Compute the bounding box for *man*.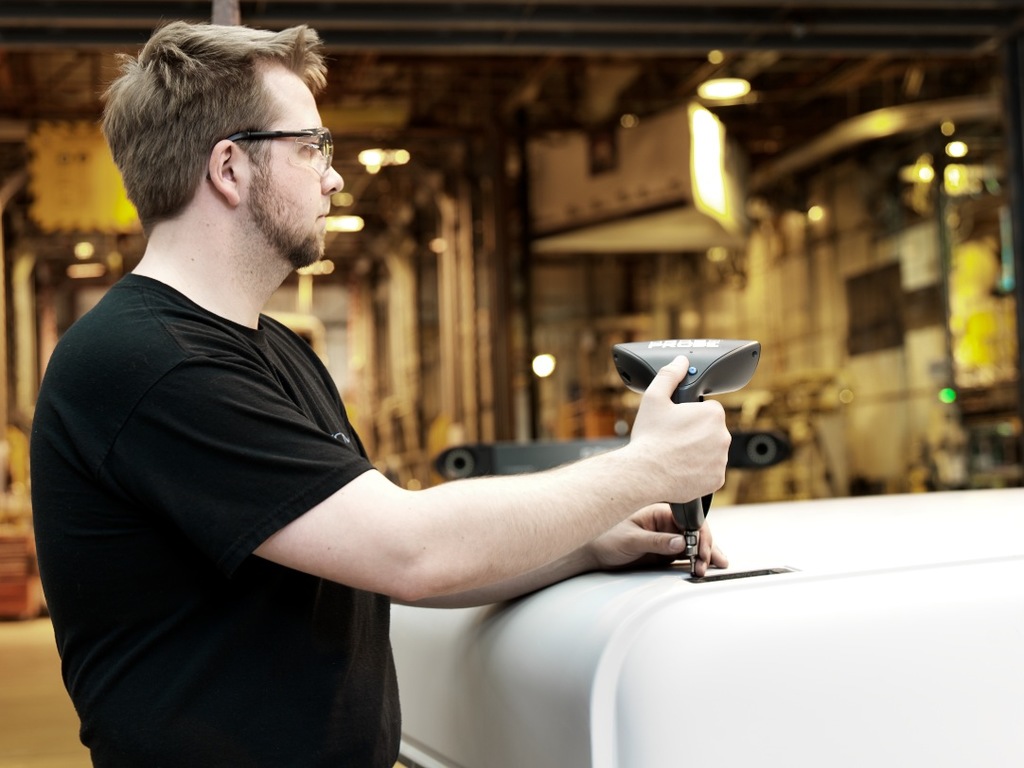
<bbox>26, 28, 731, 767</bbox>.
